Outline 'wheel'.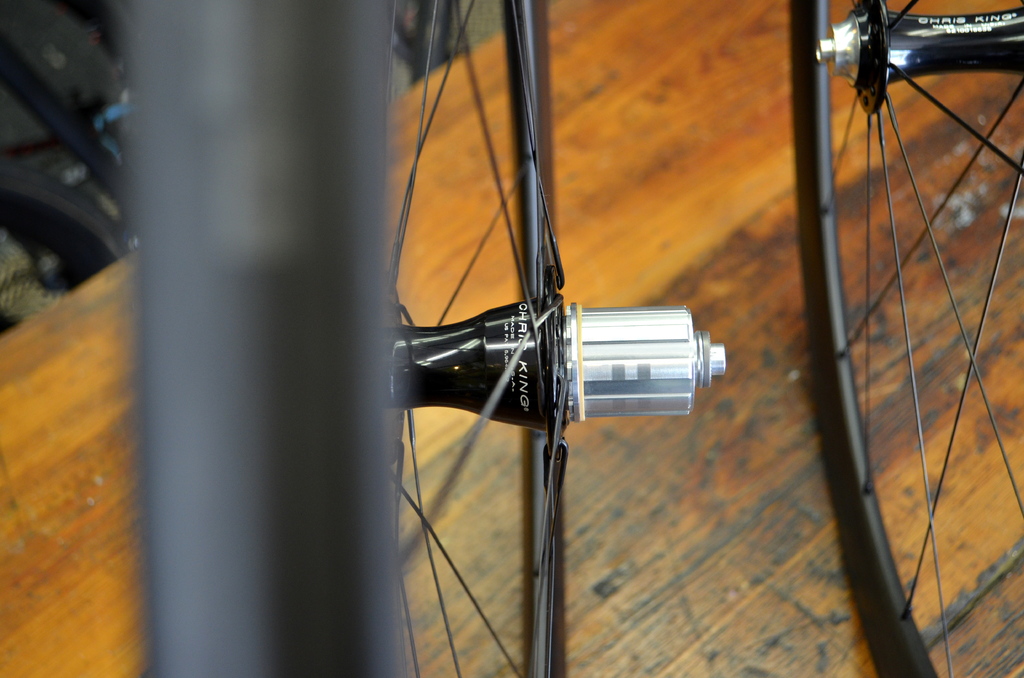
Outline: bbox=[120, 0, 725, 677].
